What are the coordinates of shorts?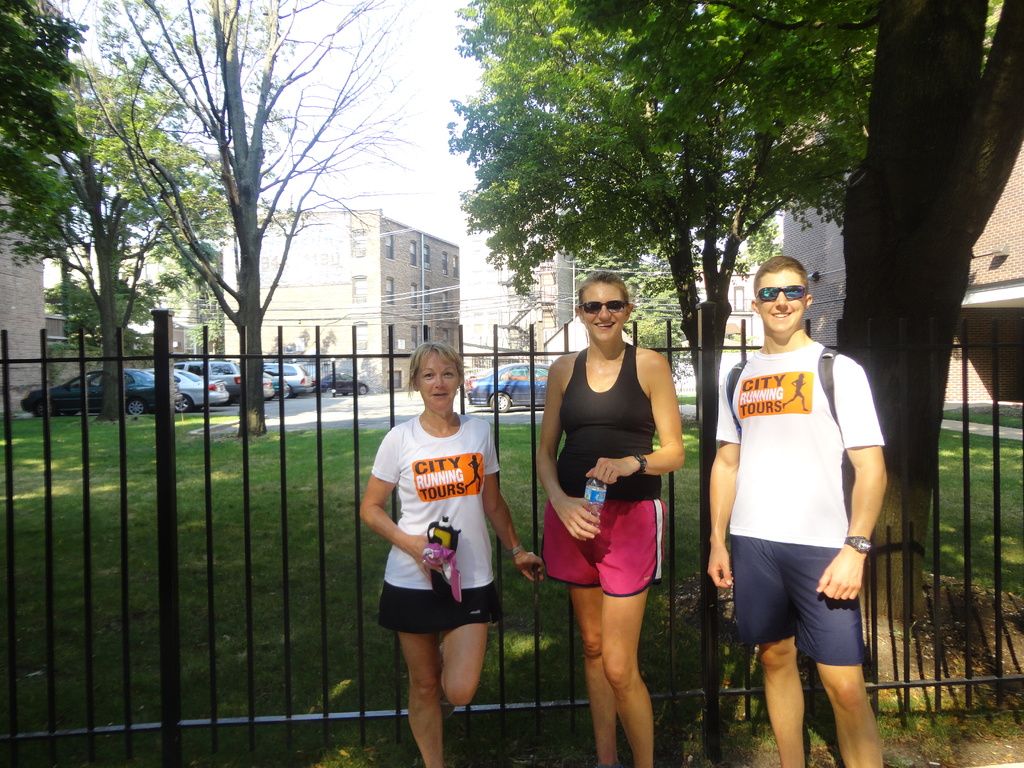
375/590/499/632.
